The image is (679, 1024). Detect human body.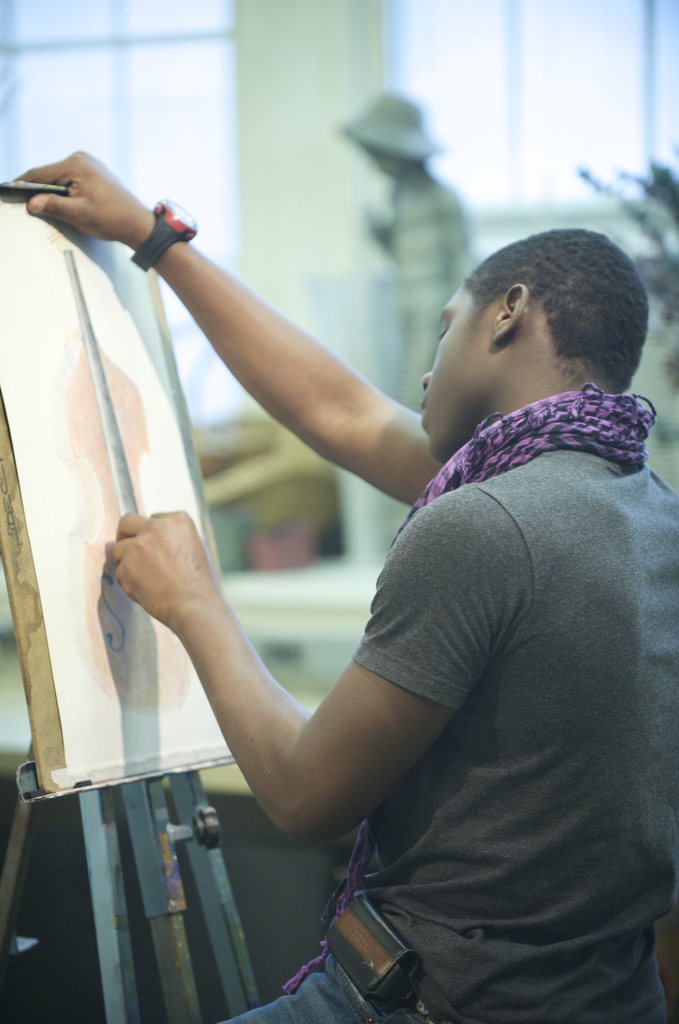
Detection: bbox=[51, 132, 576, 1023].
